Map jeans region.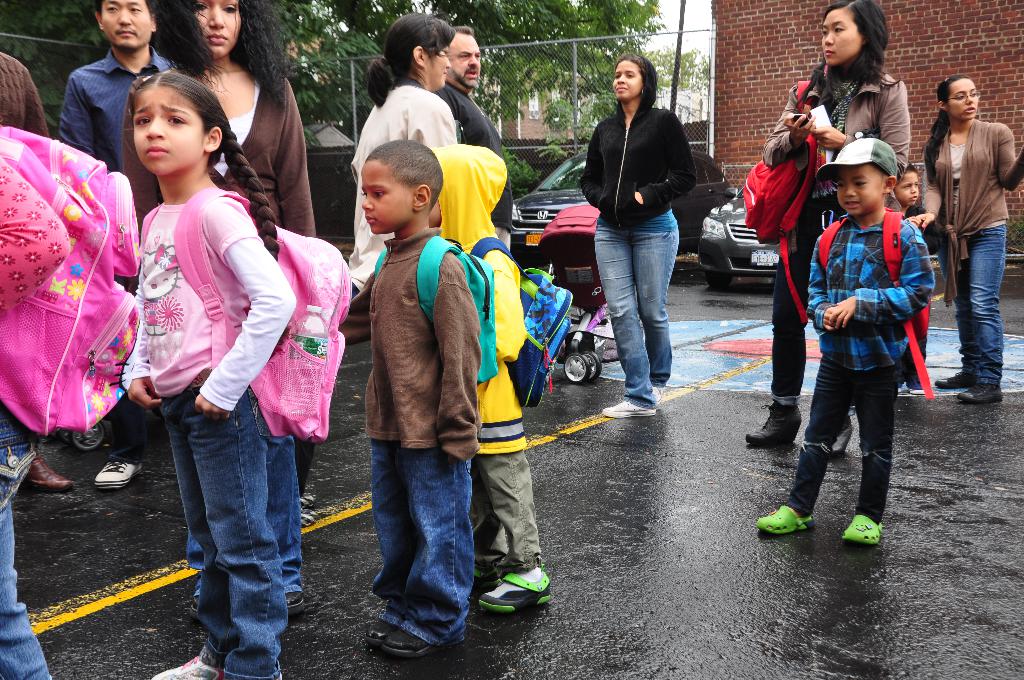
Mapped to bbox(940, 227, 1006, 387).
